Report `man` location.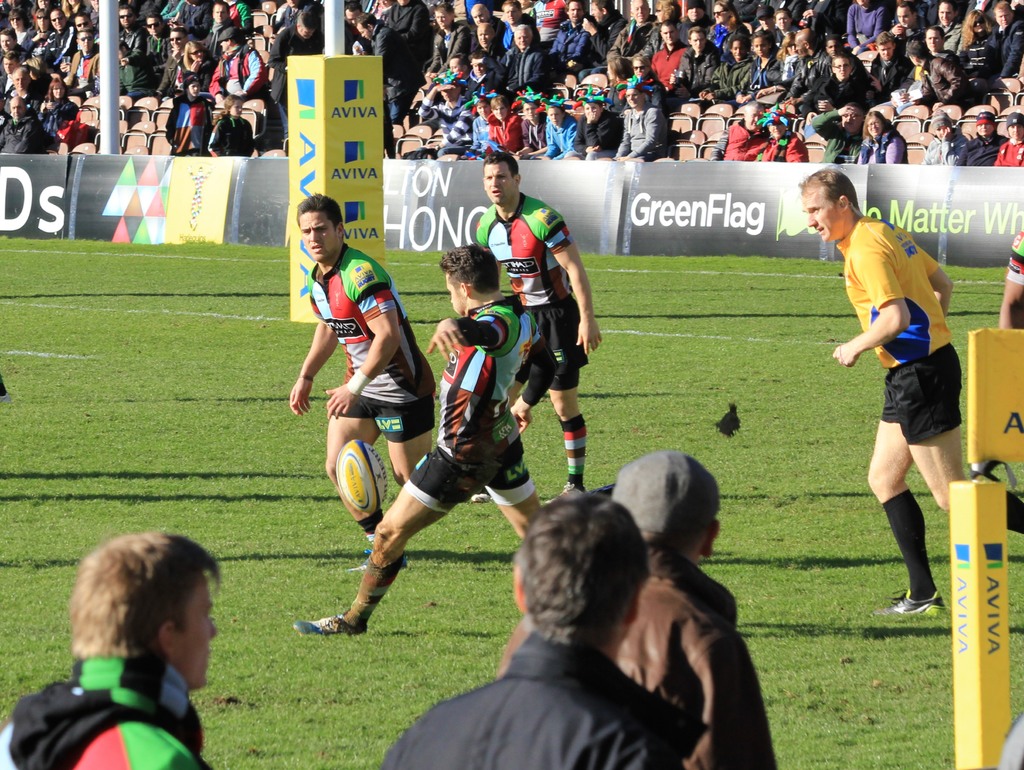
Report: (left=117, top=5, right=150, bottom=55).
